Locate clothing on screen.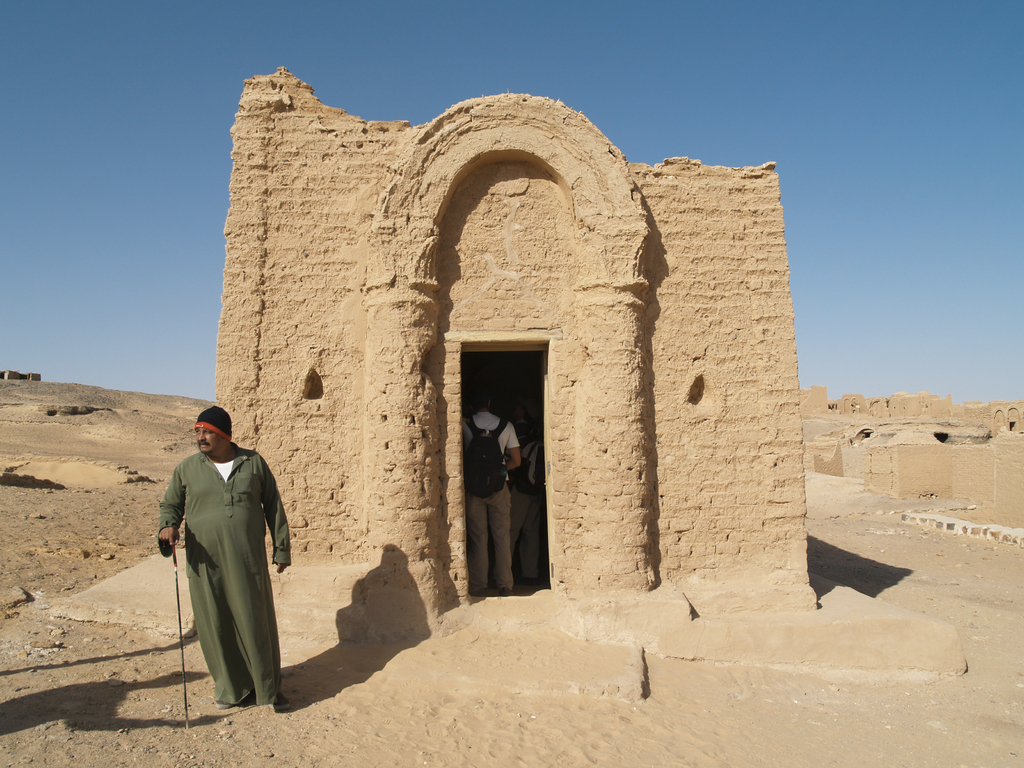
On screen at Rect(512, 431, 547, 582).
